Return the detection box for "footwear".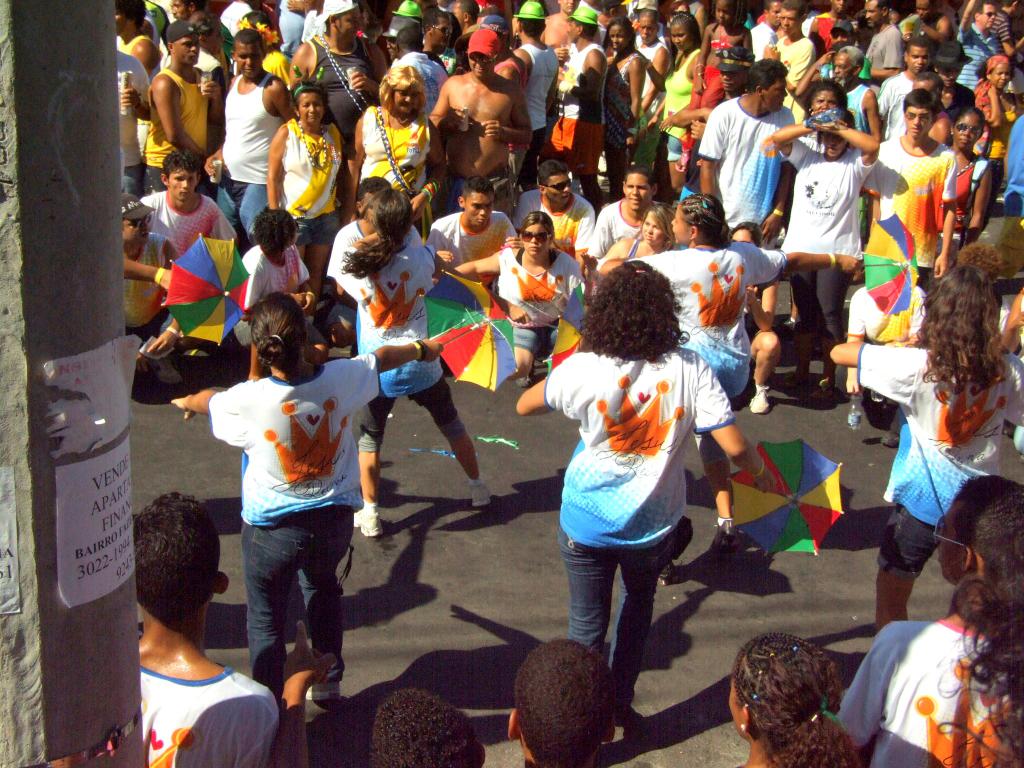
876,428,901,454.
